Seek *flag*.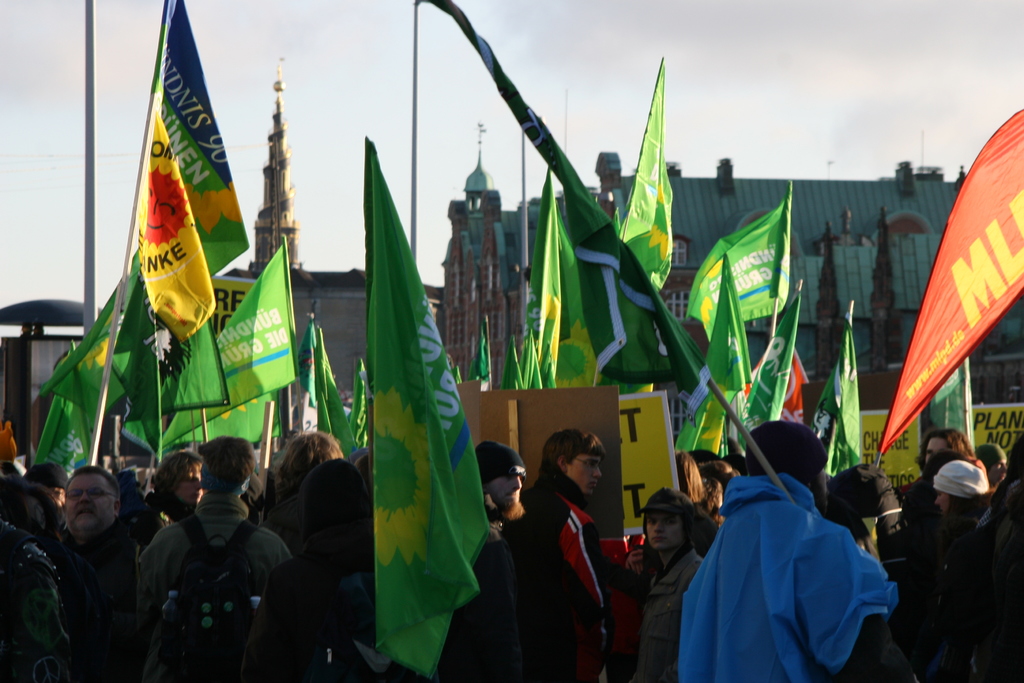
302,313,318,411.
